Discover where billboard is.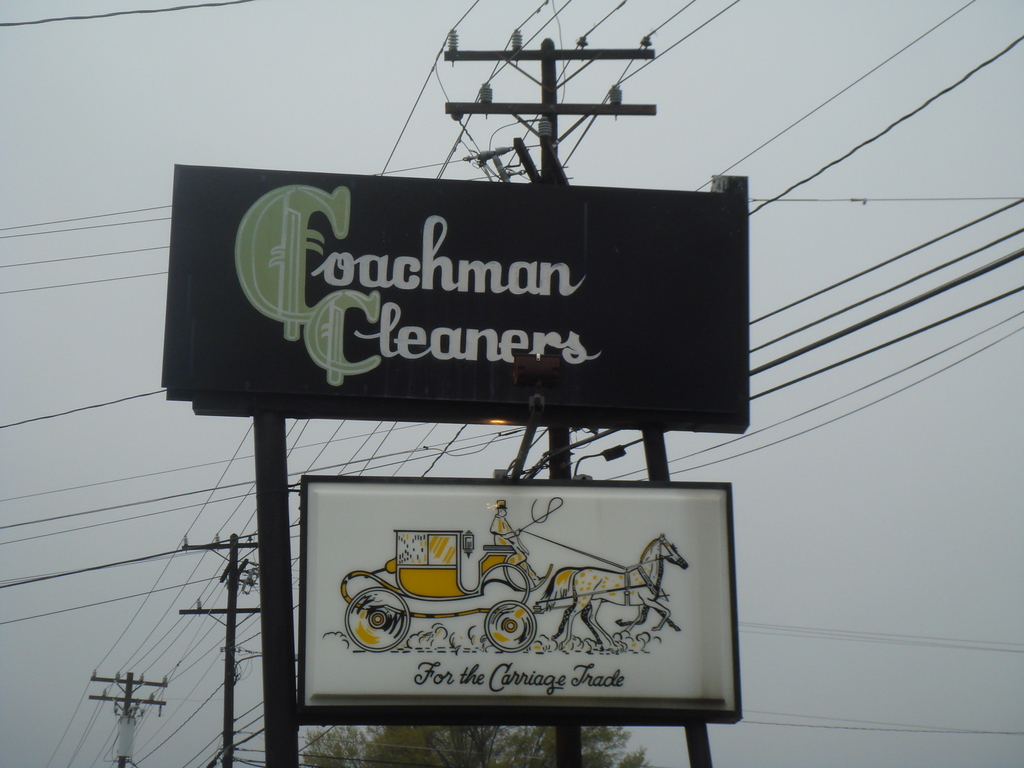
Discovered at (x1=297, y1=476, x2=743, y2=719).
